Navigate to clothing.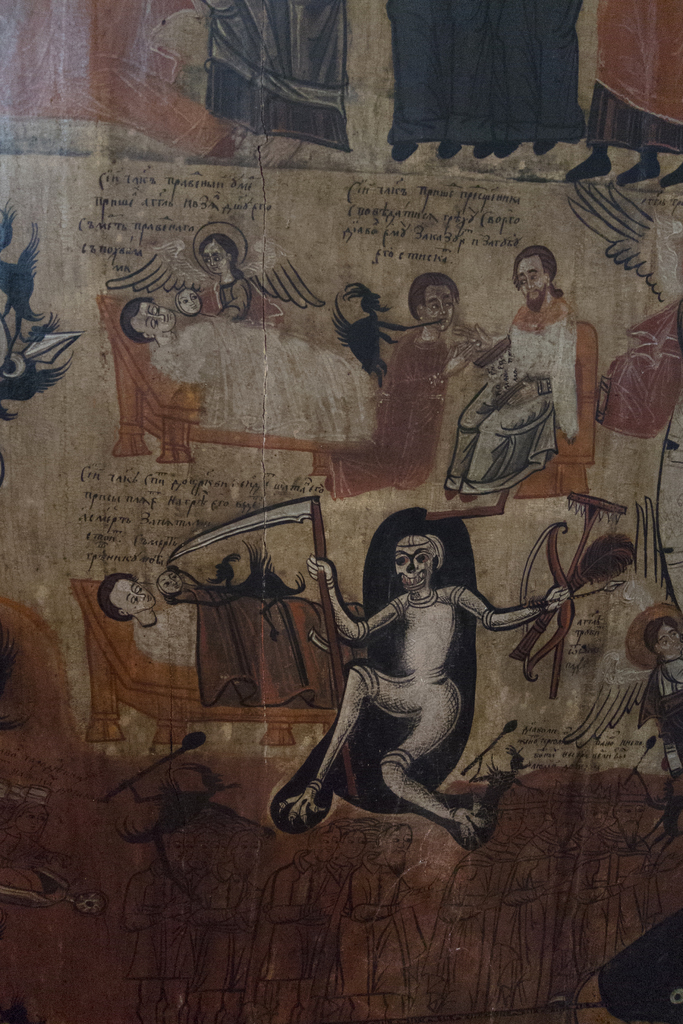
Navigation target: (468,291,582,492).
